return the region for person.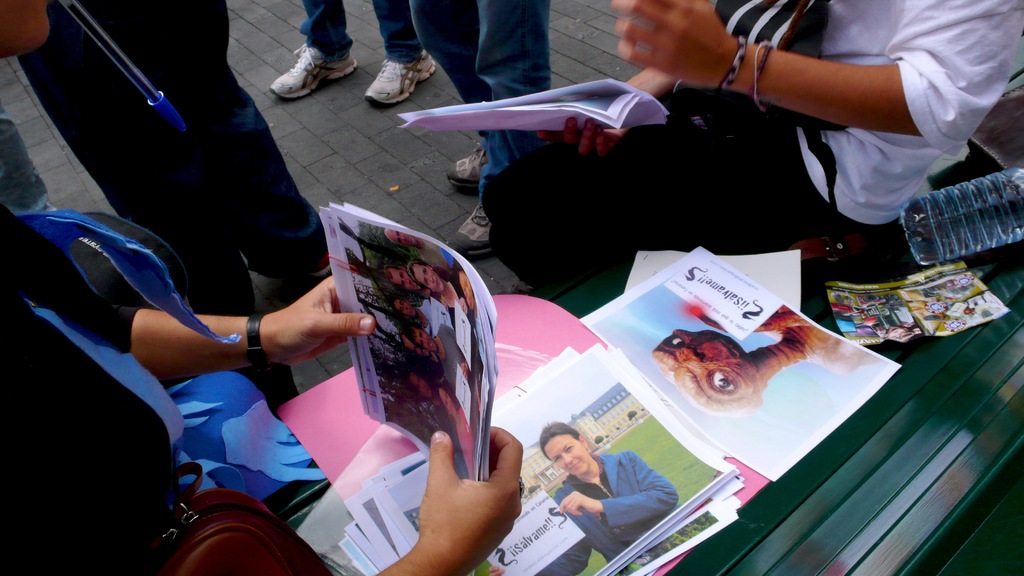
550 424 682 558.
